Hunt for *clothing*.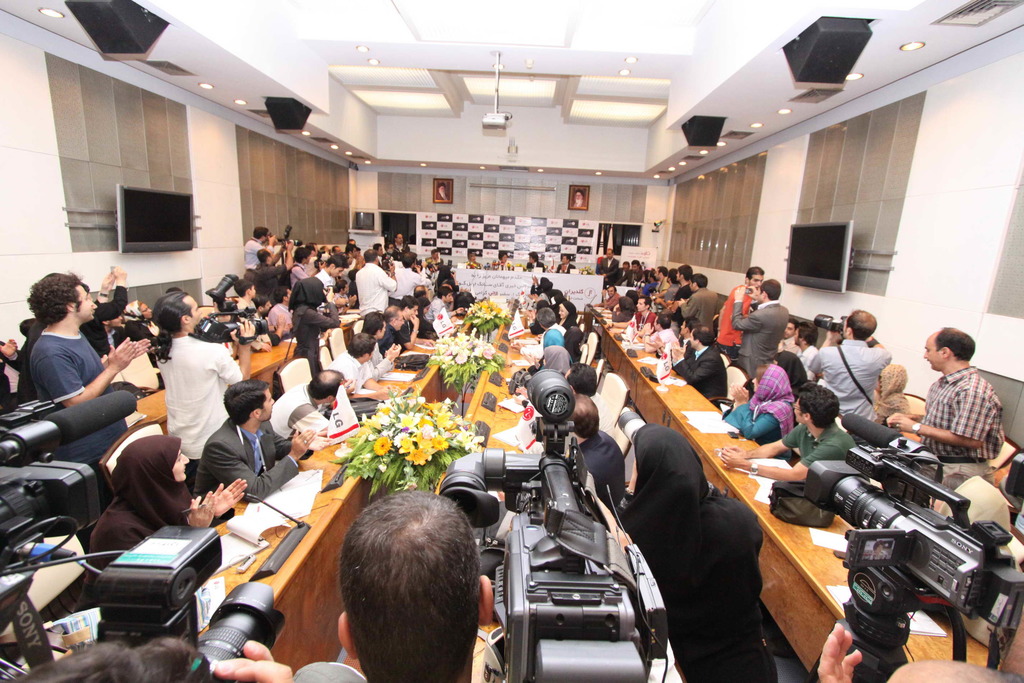
Hunted down at <region>387, 268, 422, 305</region>.
